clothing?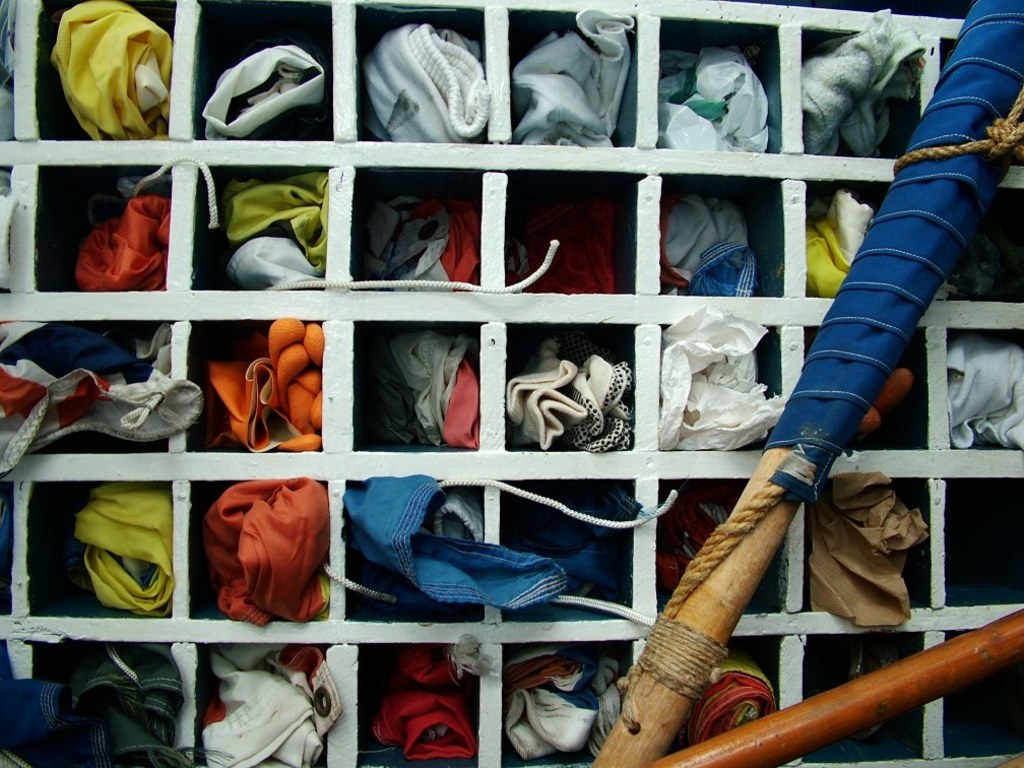
(left=659, top=43, right=783, bottom=152)
